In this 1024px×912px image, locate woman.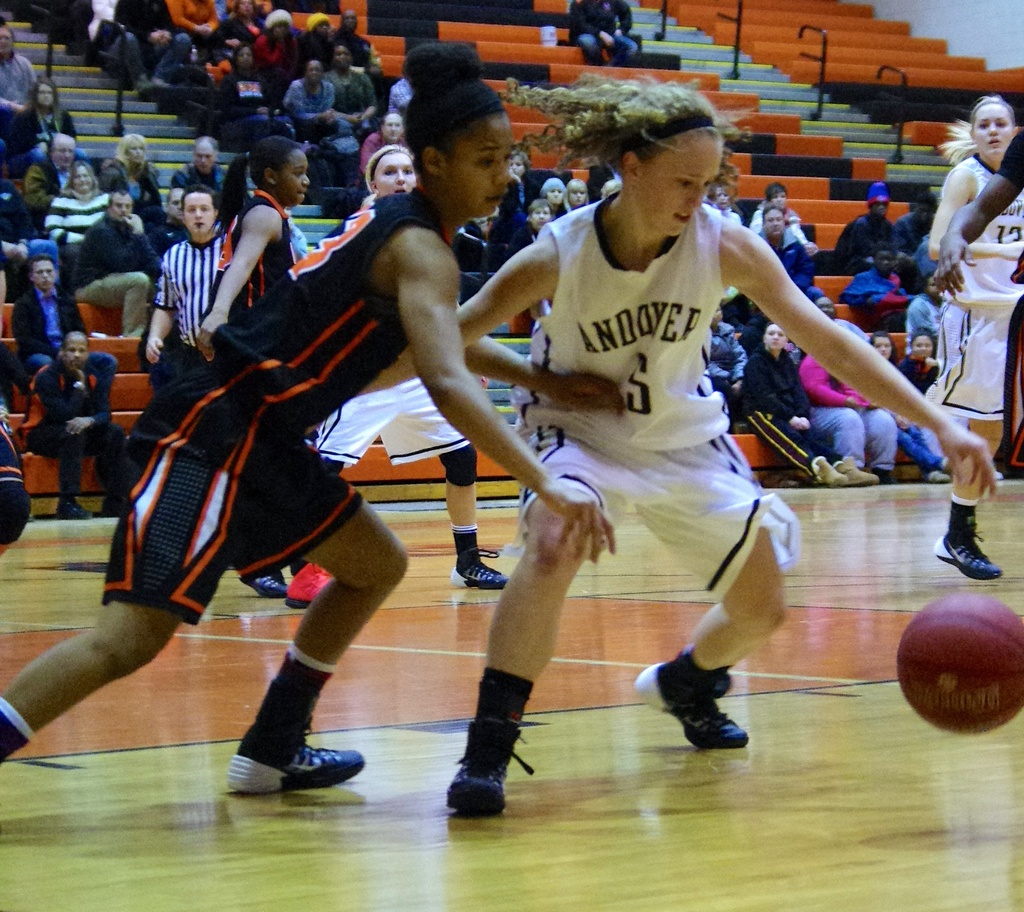
Bounding box: (194,142,324,593).
